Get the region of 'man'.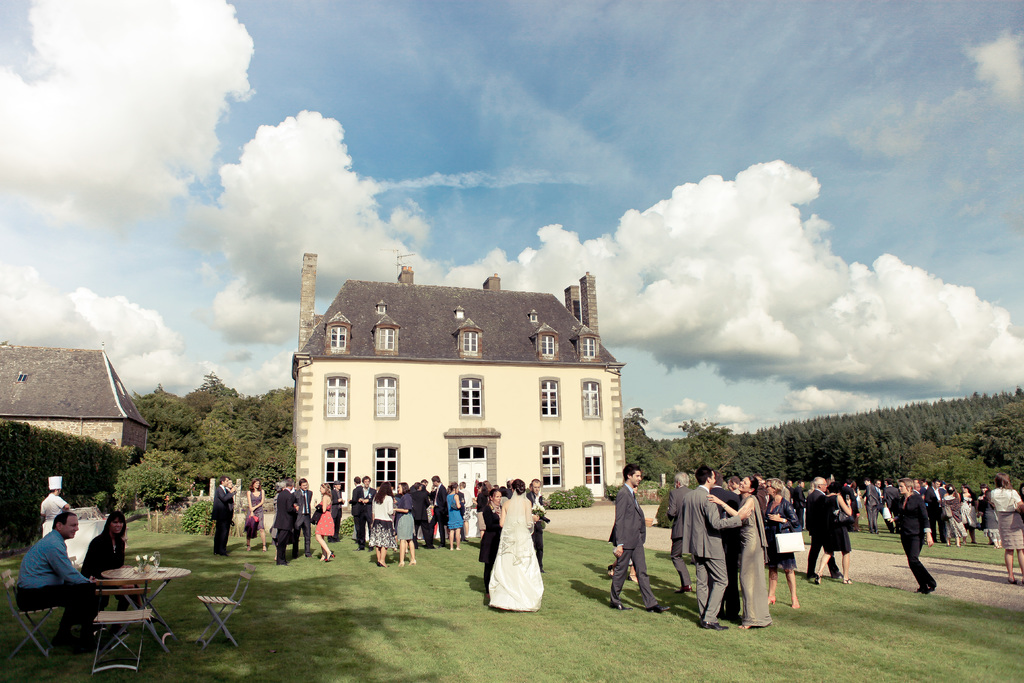
[783, 480, 794, 510].
